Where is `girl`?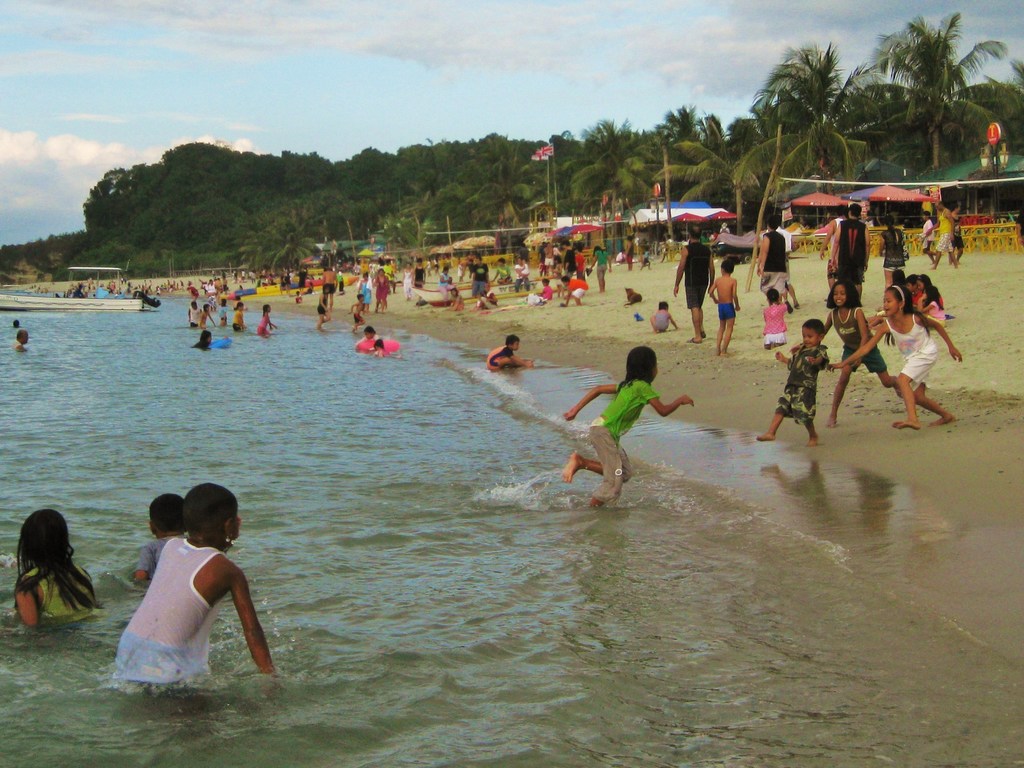
l=539, t=280, r=551, b=301.
